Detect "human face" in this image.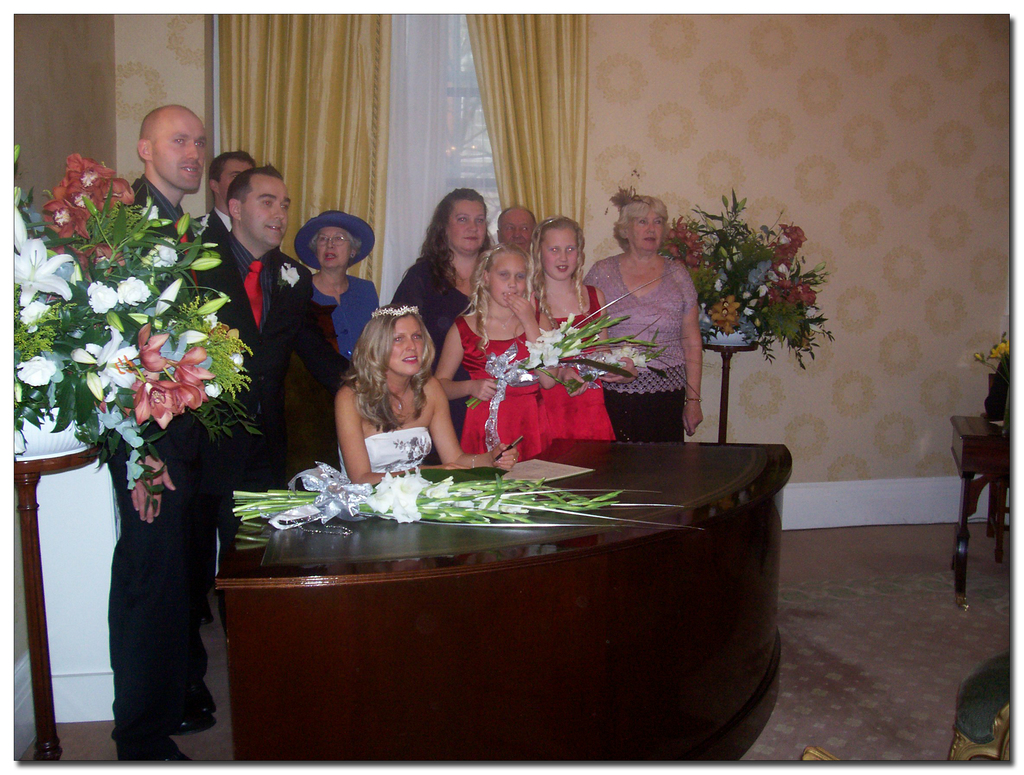
Detection: {"left": 624, "top": 209, "right": 667, "bottom": 259}.
